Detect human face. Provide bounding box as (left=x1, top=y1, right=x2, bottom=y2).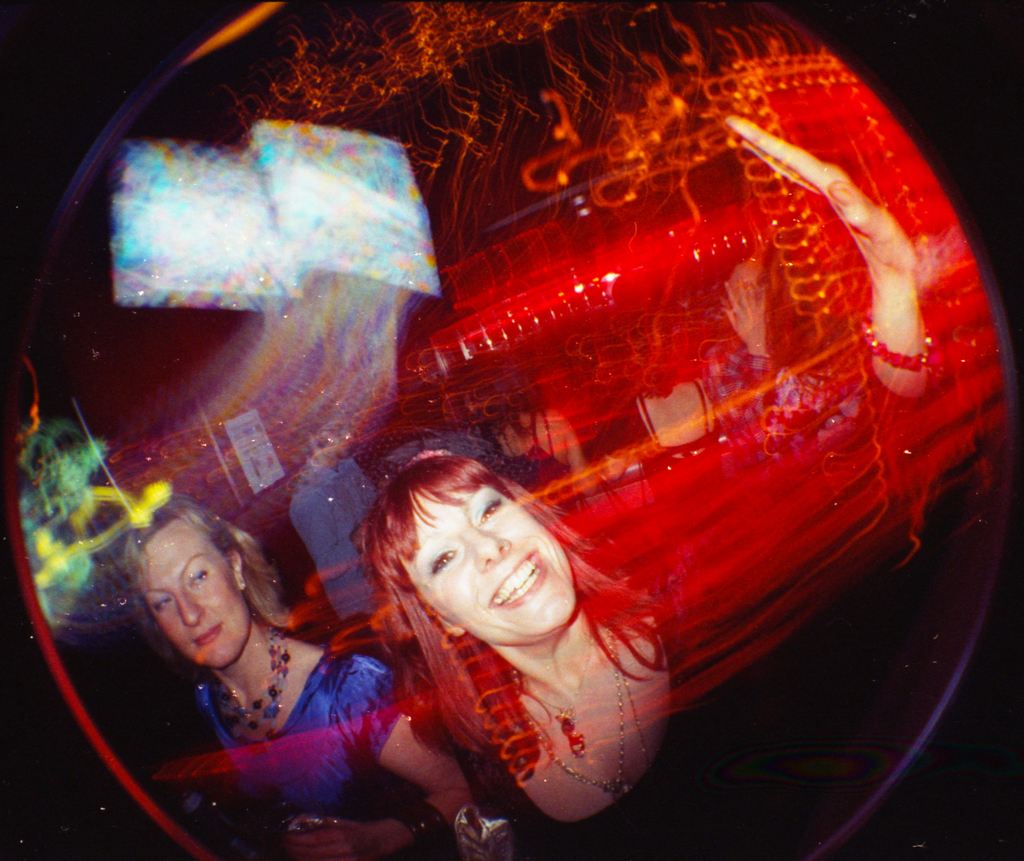
(left=408, top=475, right=575, bottom=631).
